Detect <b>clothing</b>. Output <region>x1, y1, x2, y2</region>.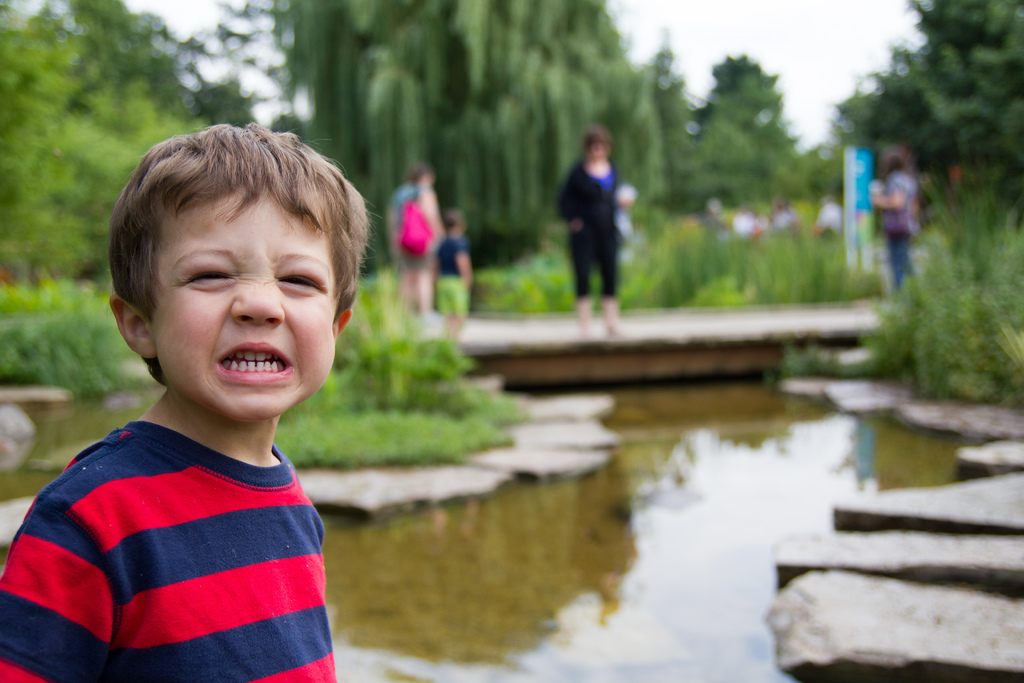
<region>0, 428, 340, 682</region>.
